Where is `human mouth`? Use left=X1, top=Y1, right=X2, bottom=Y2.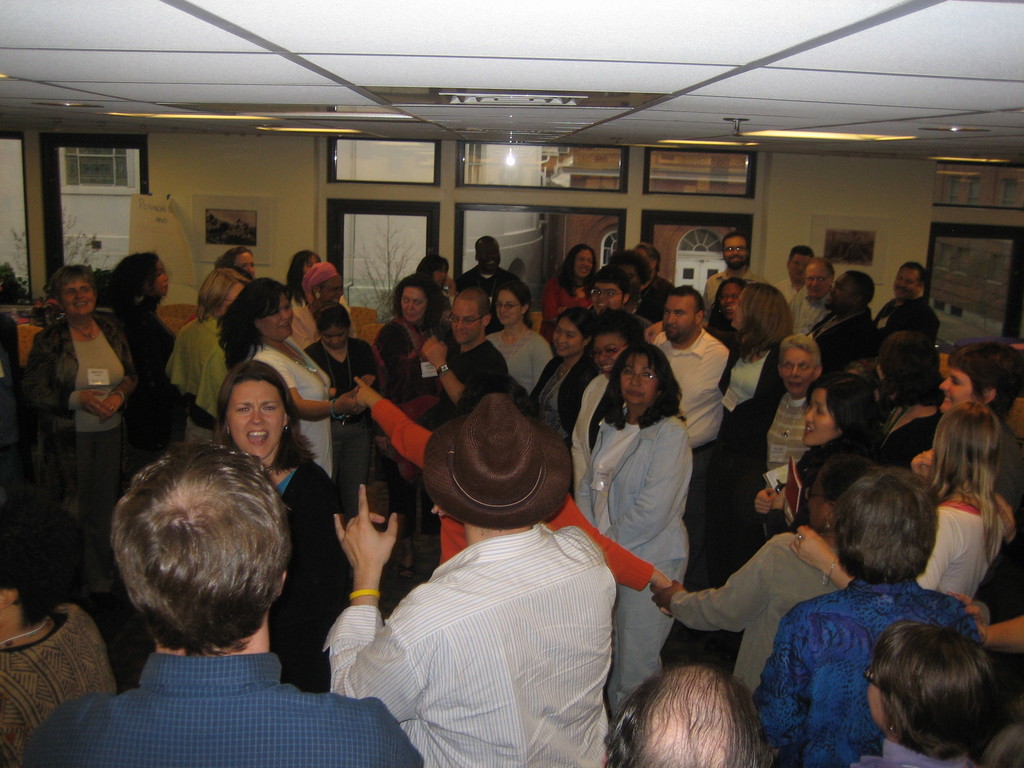
left=625, top=386, right=648, bottom=401.
